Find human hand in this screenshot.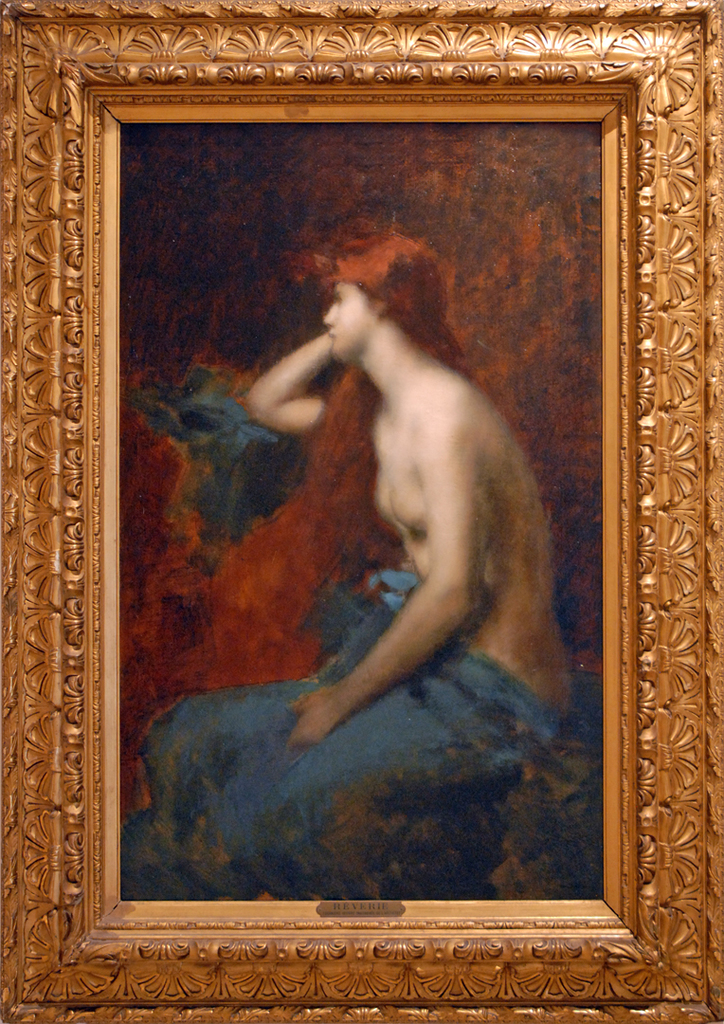
The bounding box for human hand is {"x1": 278, "y1": 681, "x2": 350, "y2": 753}.
